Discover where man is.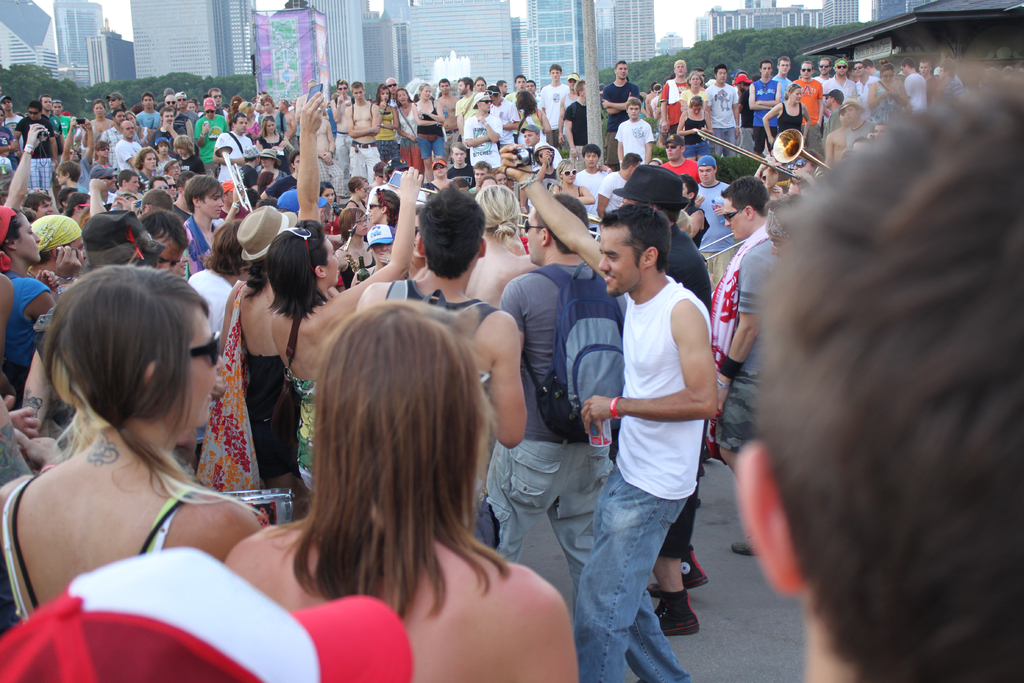
Discovered at bbox=(452, 74, 481, 131).
